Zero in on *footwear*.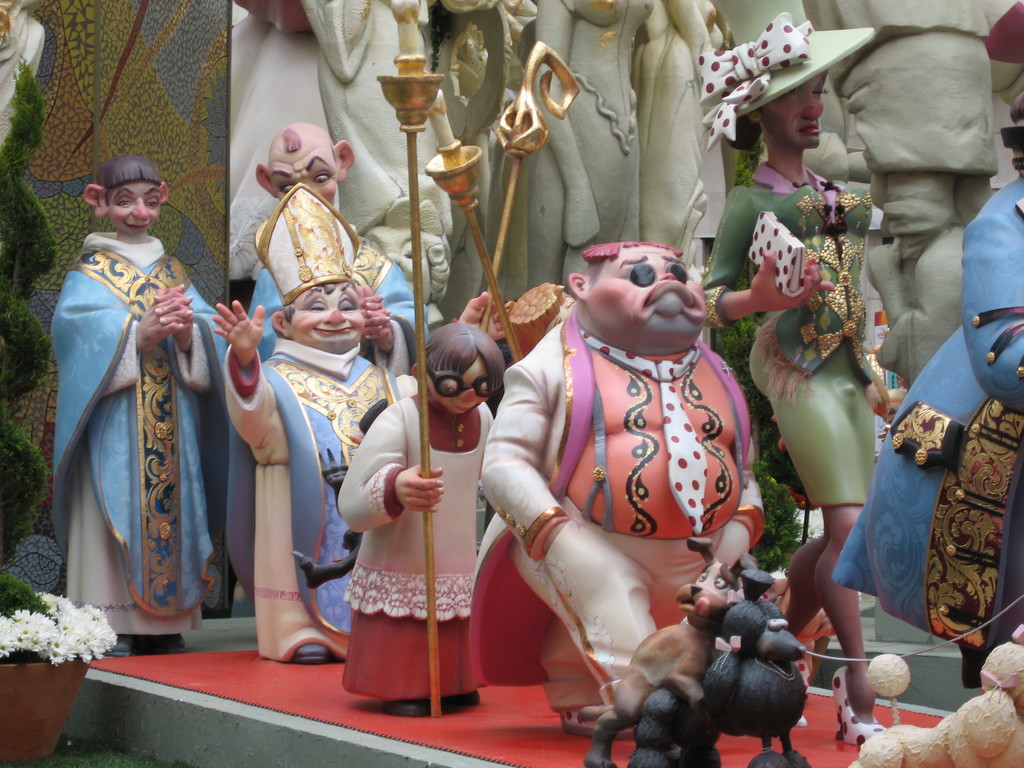
Zeroed in: 96, 634, 133, 656.
